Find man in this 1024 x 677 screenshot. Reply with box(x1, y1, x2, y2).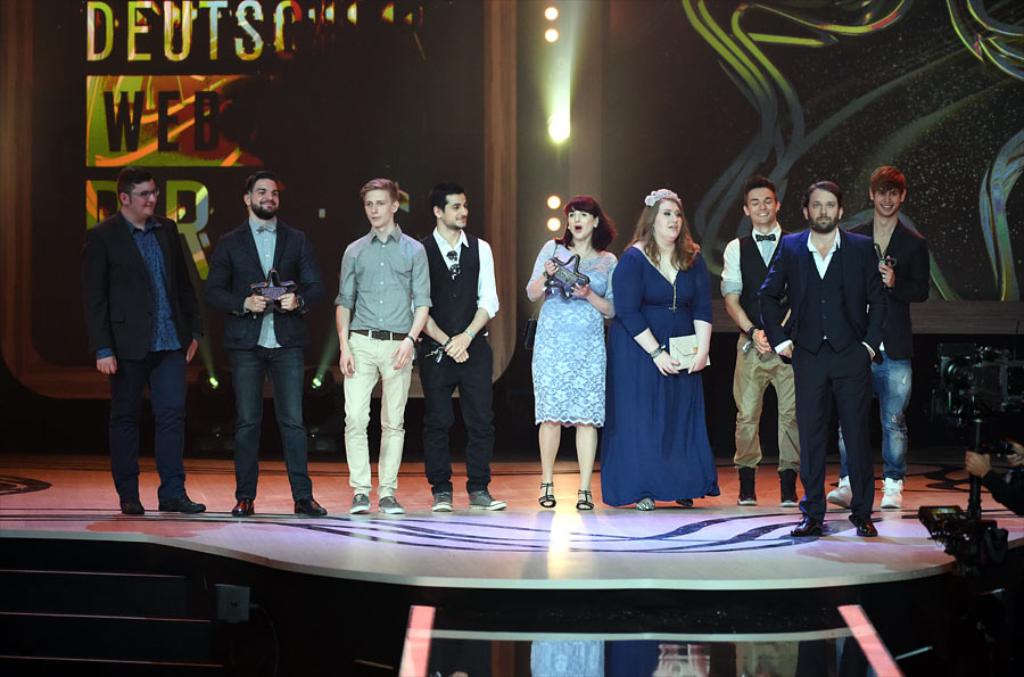
box(725, 176, 806, 507).
